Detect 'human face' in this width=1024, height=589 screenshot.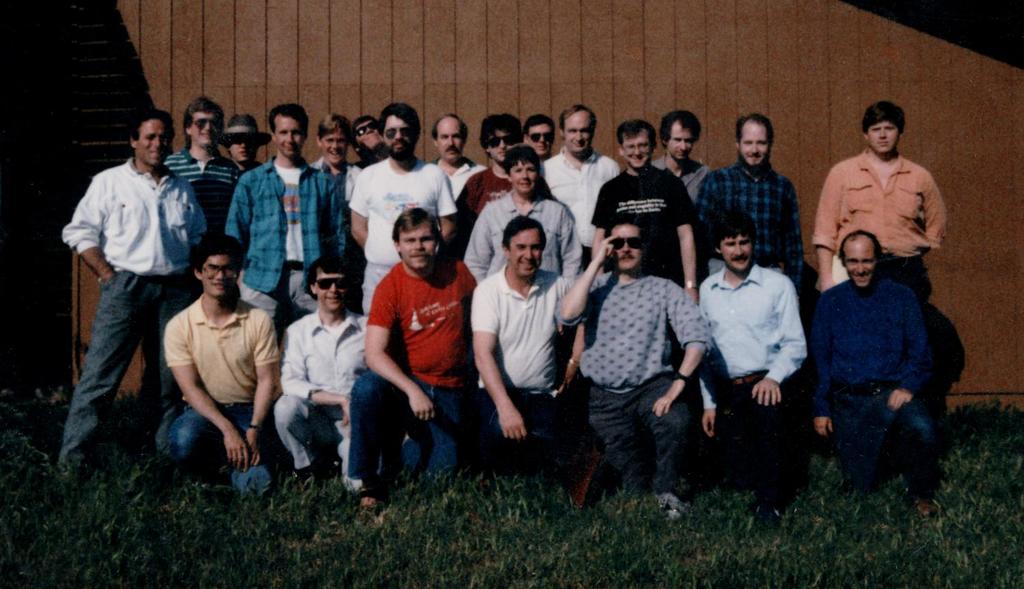
Detection: l=608, t=223, r=642, b=268.
